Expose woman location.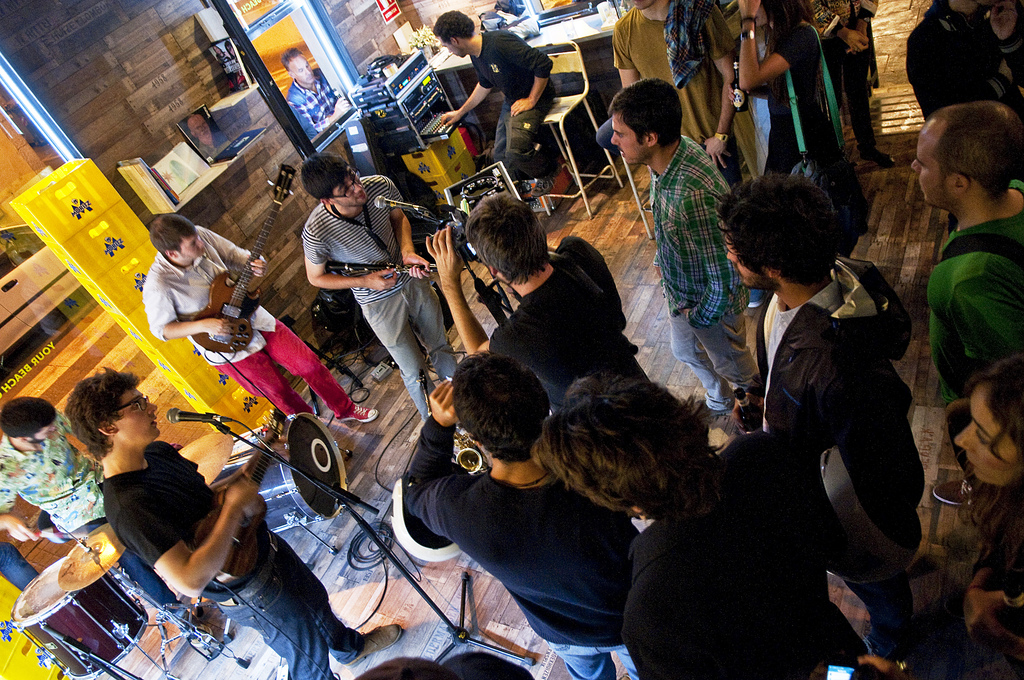
Exposed at box=[739, 0, 837, 175].
